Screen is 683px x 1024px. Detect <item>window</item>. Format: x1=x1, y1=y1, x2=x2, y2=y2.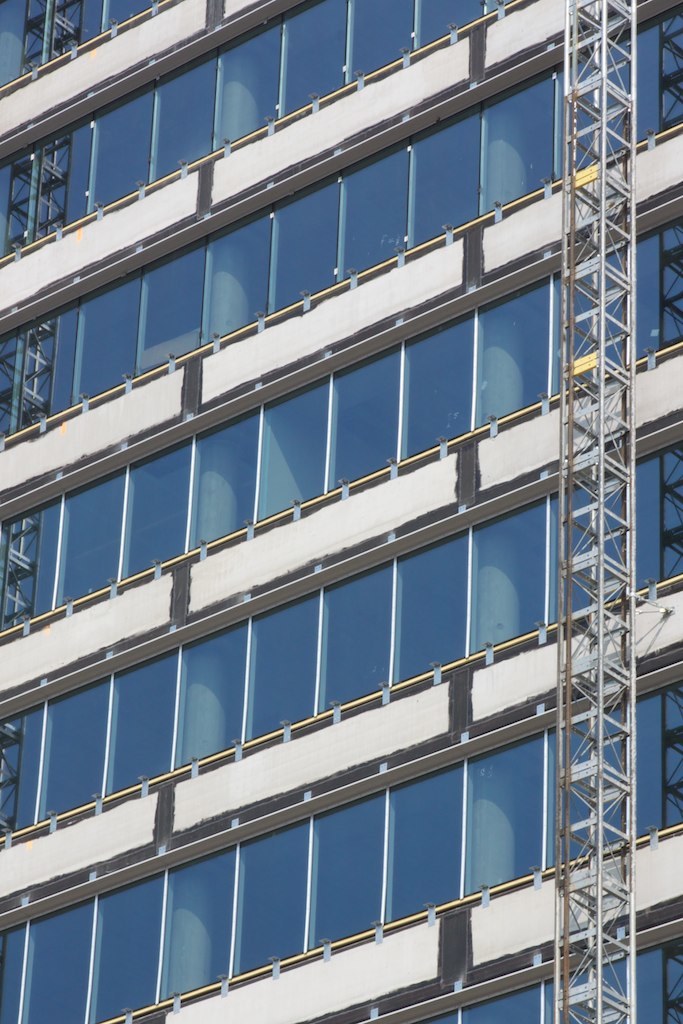
x1=399, y1=116, x2=477, y2=239.
